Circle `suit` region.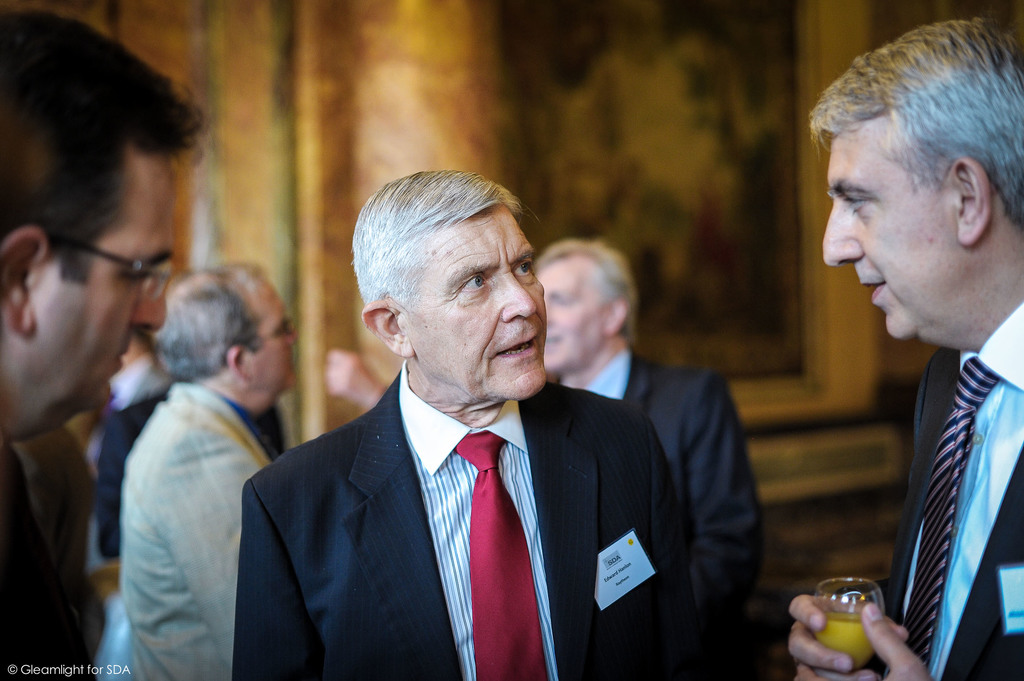
Region: [577, 344, 772, 614].
